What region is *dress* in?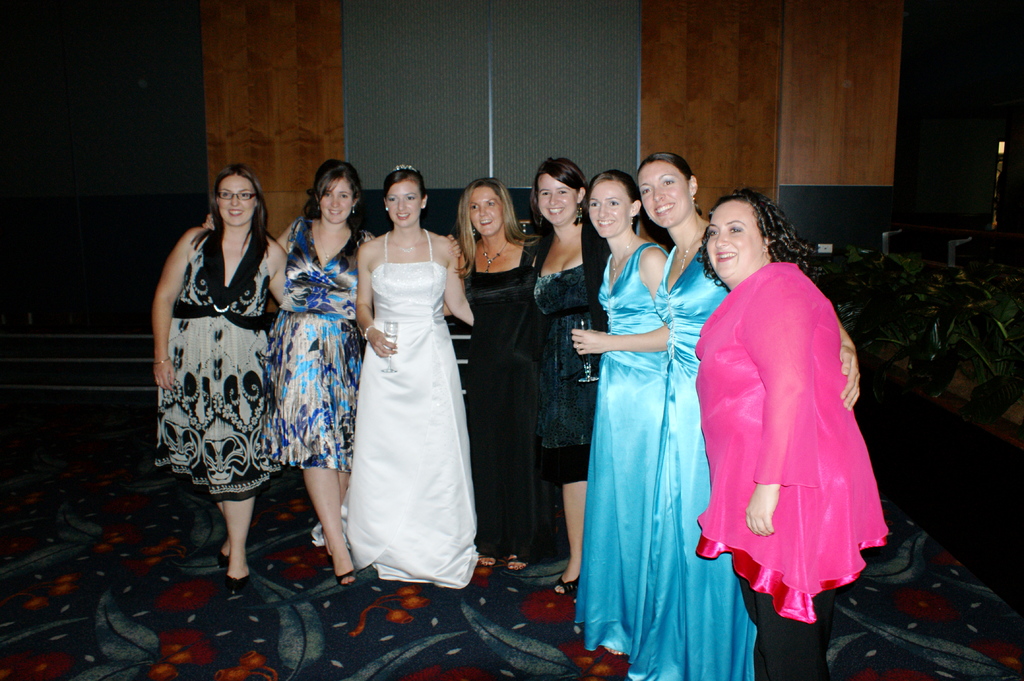
select_region(273, 214, 372, 471).
